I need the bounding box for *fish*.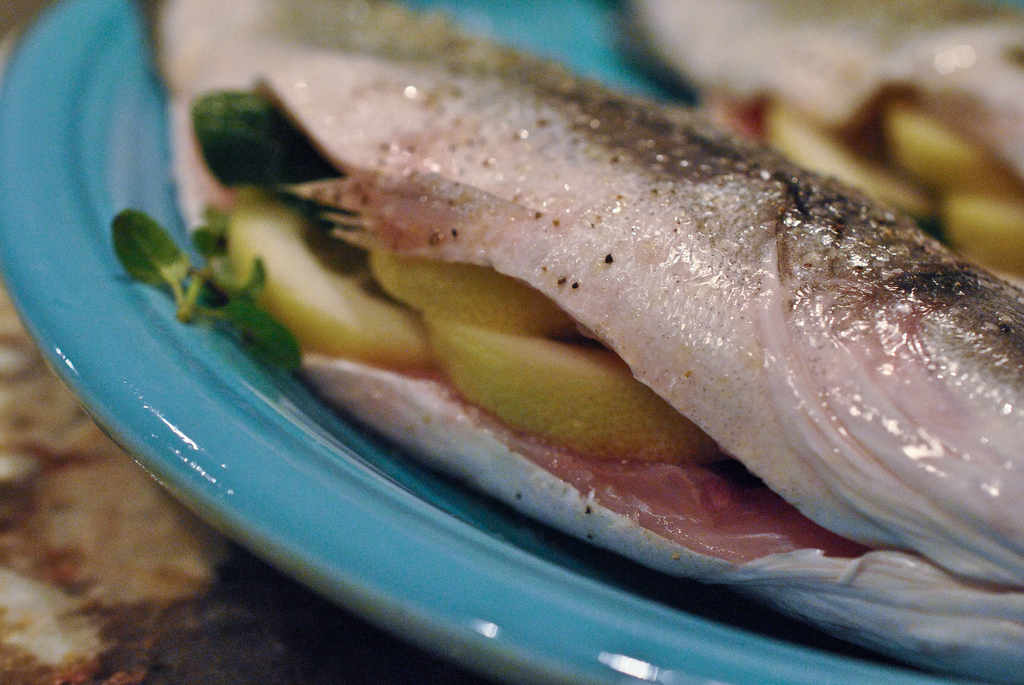
Here it is: <region>151, 1, 1023, 594</region>.
